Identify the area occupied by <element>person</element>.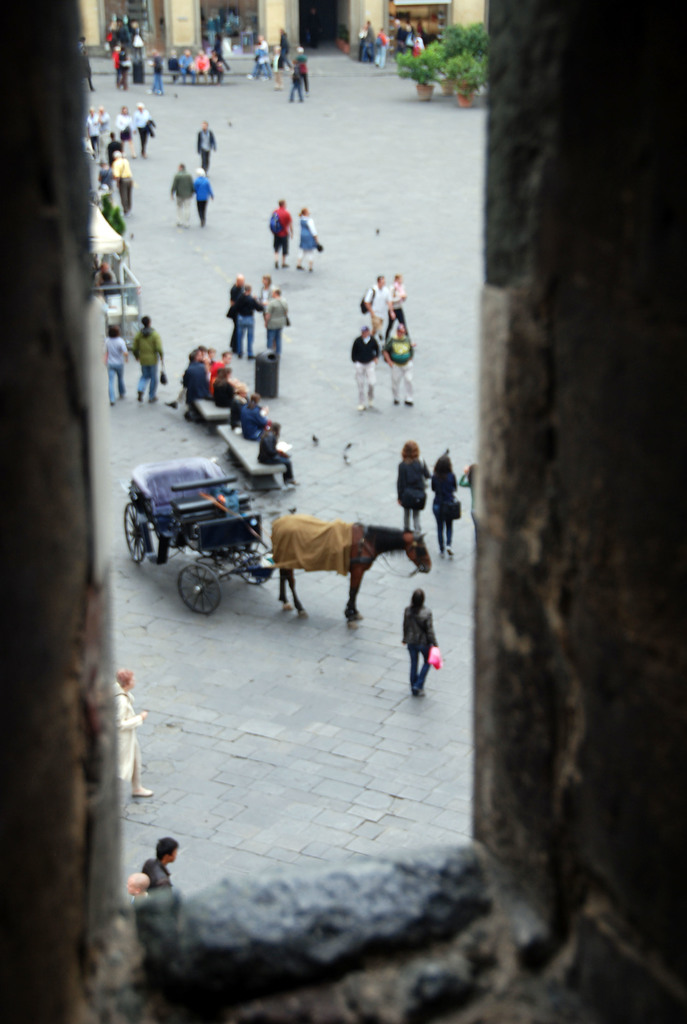
Area: x1=102, y1=327, x2=136, y2=411.
